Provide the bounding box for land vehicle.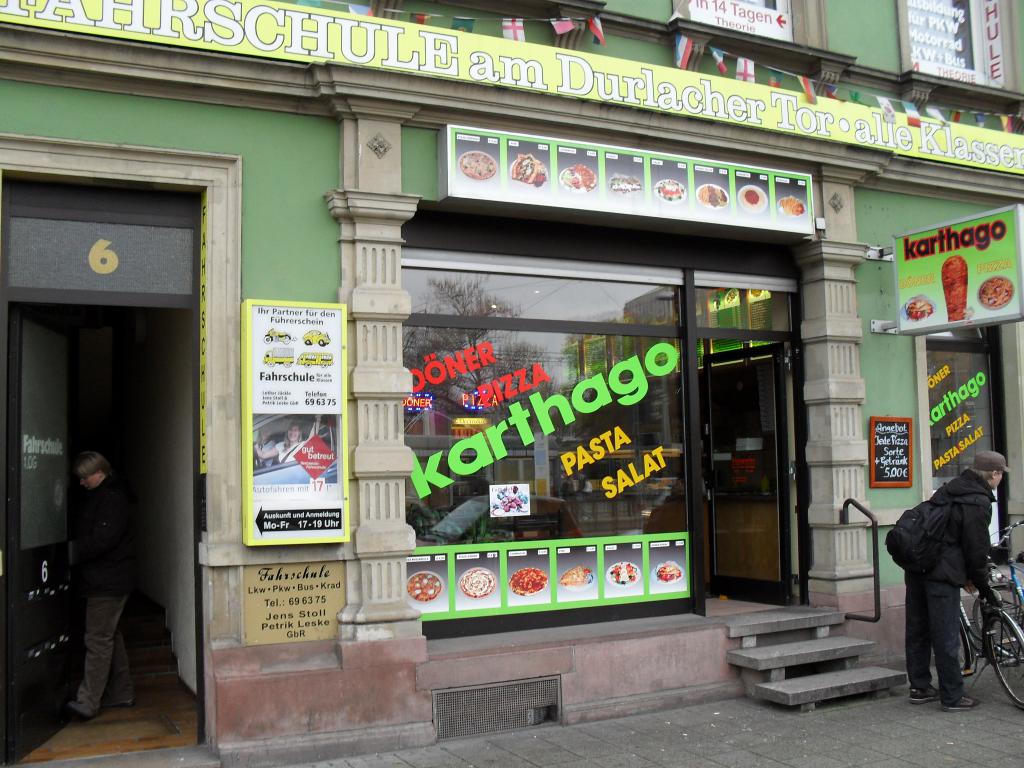
[961, 565, 1023, 712].
